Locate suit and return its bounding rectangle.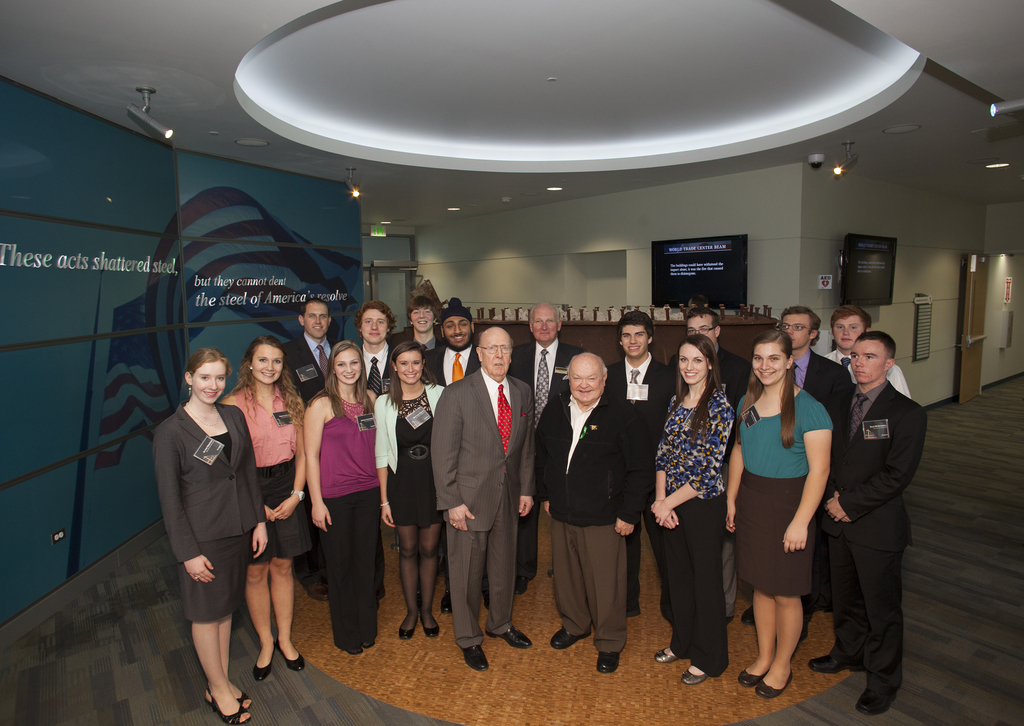
{"x1": 609, "y1": 350, "x2": 670, "y2": 615}.
